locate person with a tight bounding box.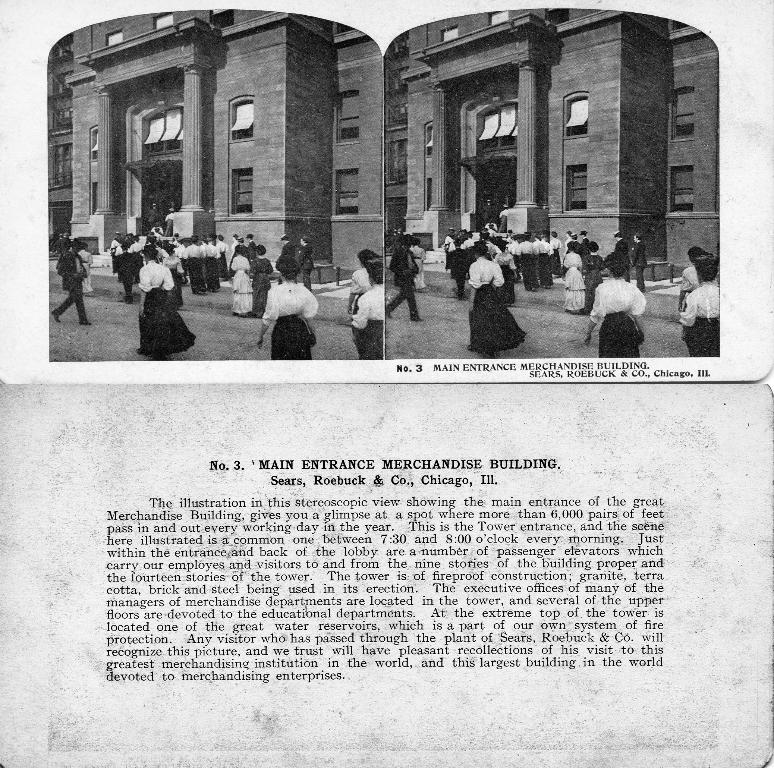
352, 256, 382, 360.
